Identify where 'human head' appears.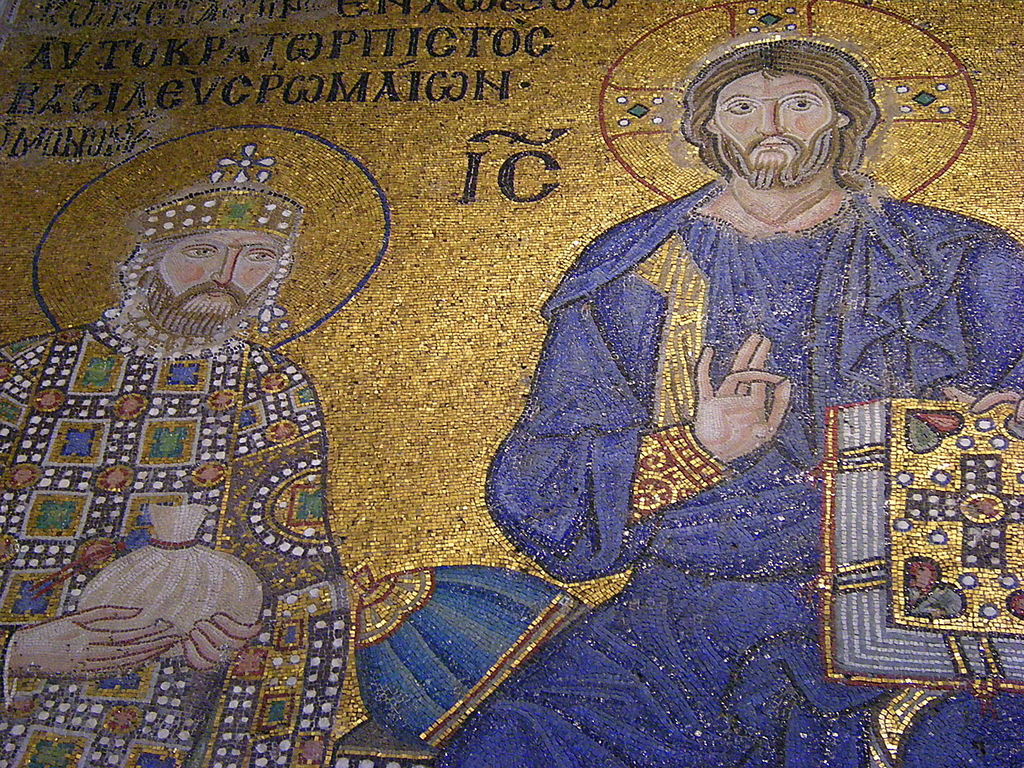
Appears at x1=95, y1=195, x2=309, y2=341.
